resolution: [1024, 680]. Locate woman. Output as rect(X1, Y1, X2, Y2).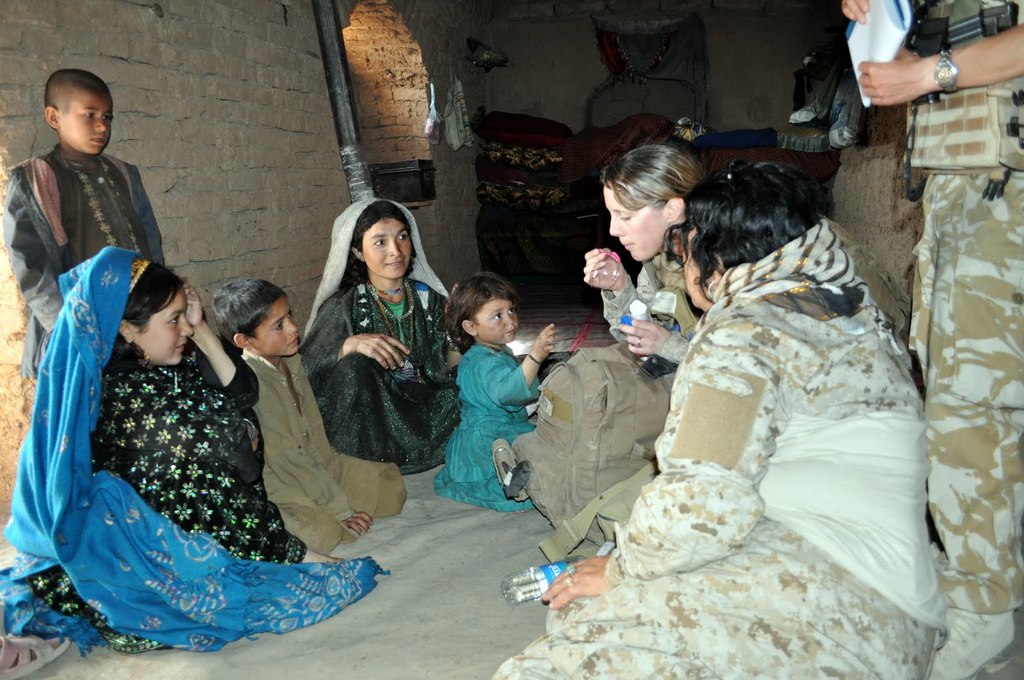
rect(294, 195, 470, 478).
